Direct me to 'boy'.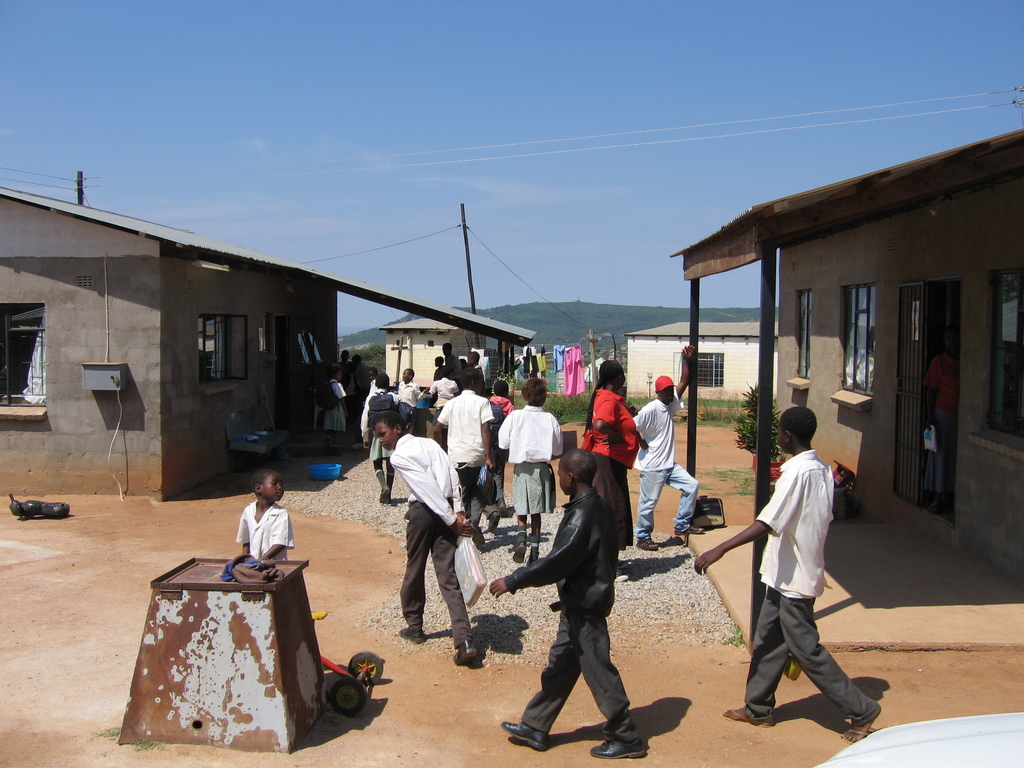
Direction: [710,408,879,741].
